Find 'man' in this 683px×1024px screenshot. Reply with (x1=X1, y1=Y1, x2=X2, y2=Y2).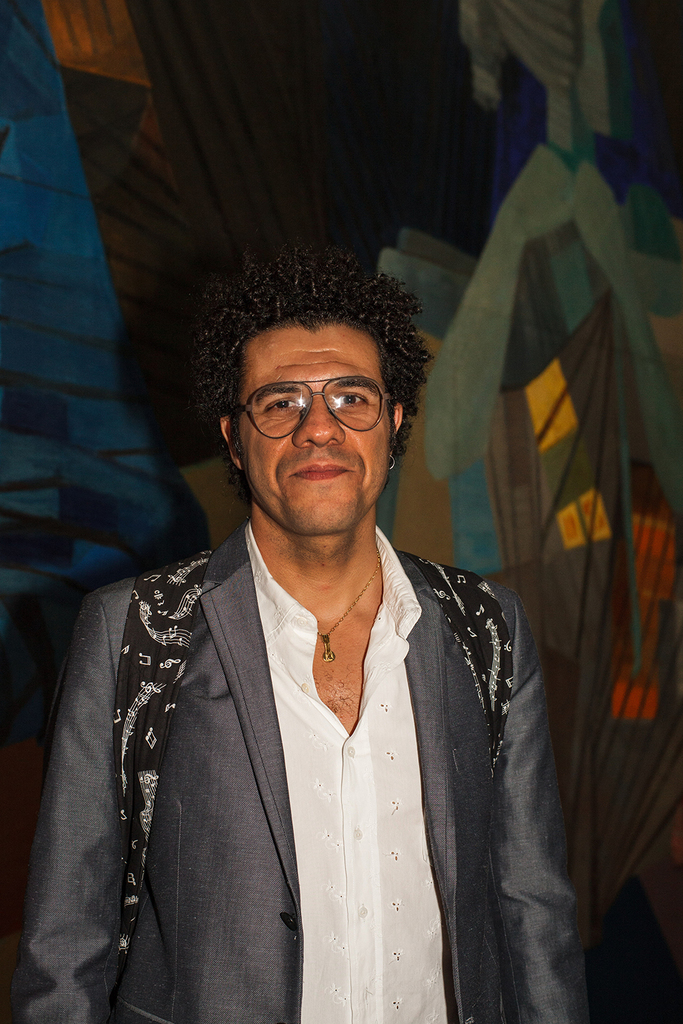
(x1=0, y1=243, x2=584, y2=998).
